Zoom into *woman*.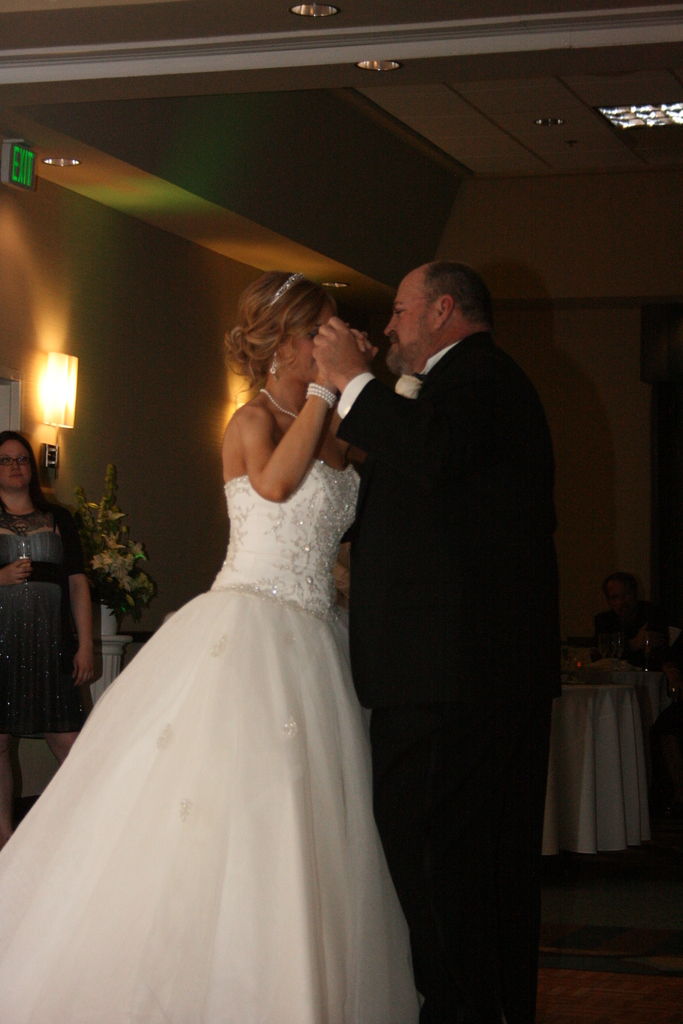
Zoom target: 0:256:418:1017.
